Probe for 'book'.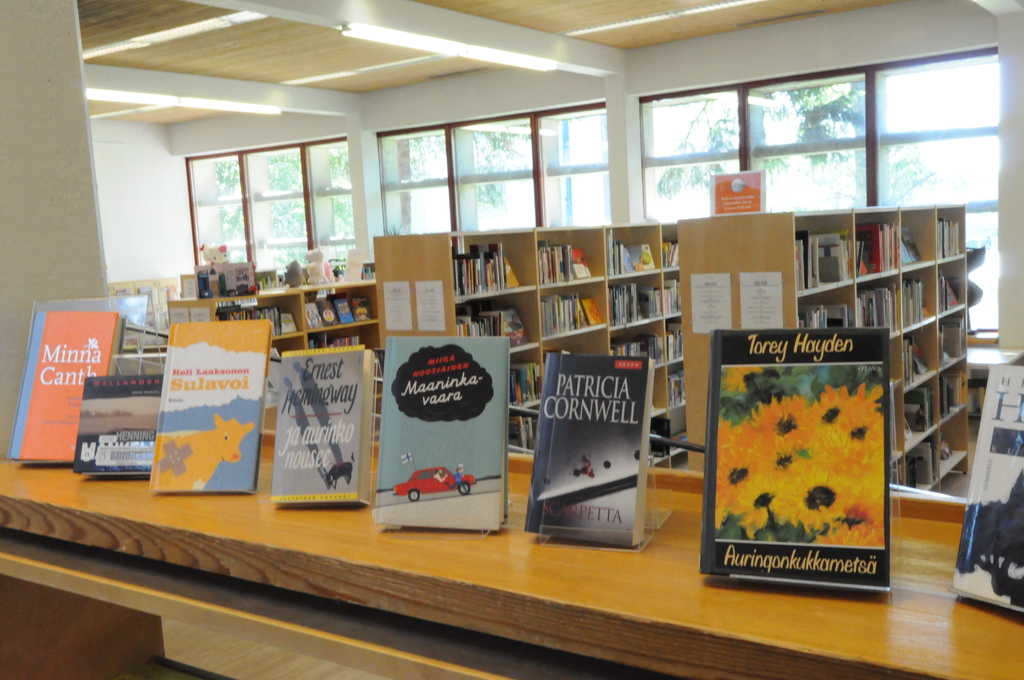
Probe result: x1=5, y1=308, x2=123, y2=467.
